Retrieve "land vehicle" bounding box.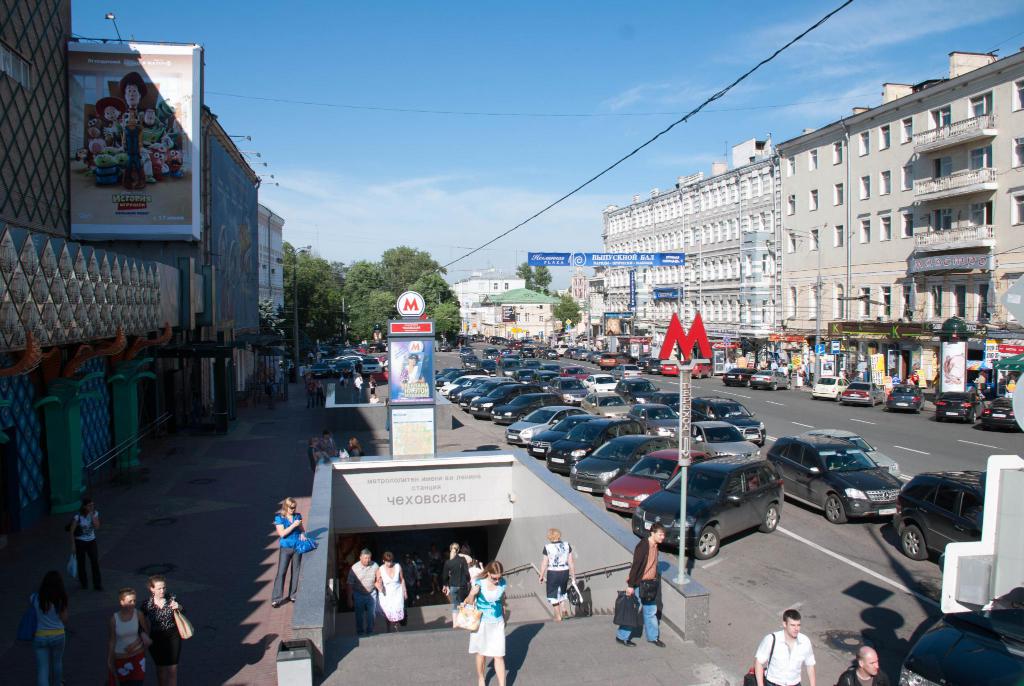
Bounding box: [left=437, top=375, right=477, bottom=398].
